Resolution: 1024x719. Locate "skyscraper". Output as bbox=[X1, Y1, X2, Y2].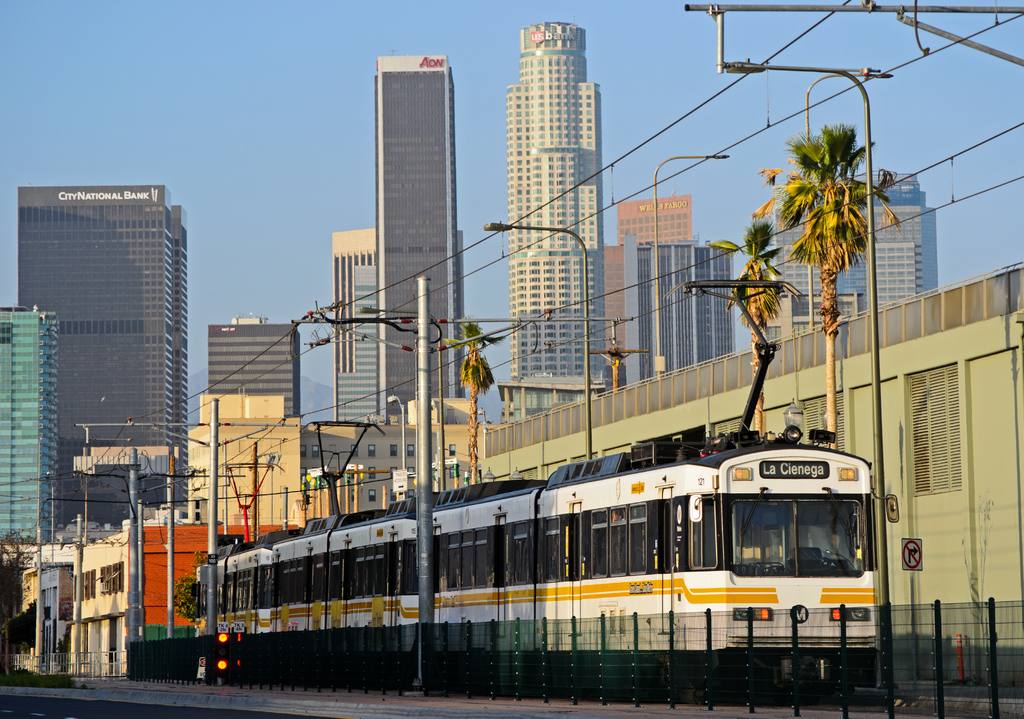
bbox=[209, 315, 299, 420].
